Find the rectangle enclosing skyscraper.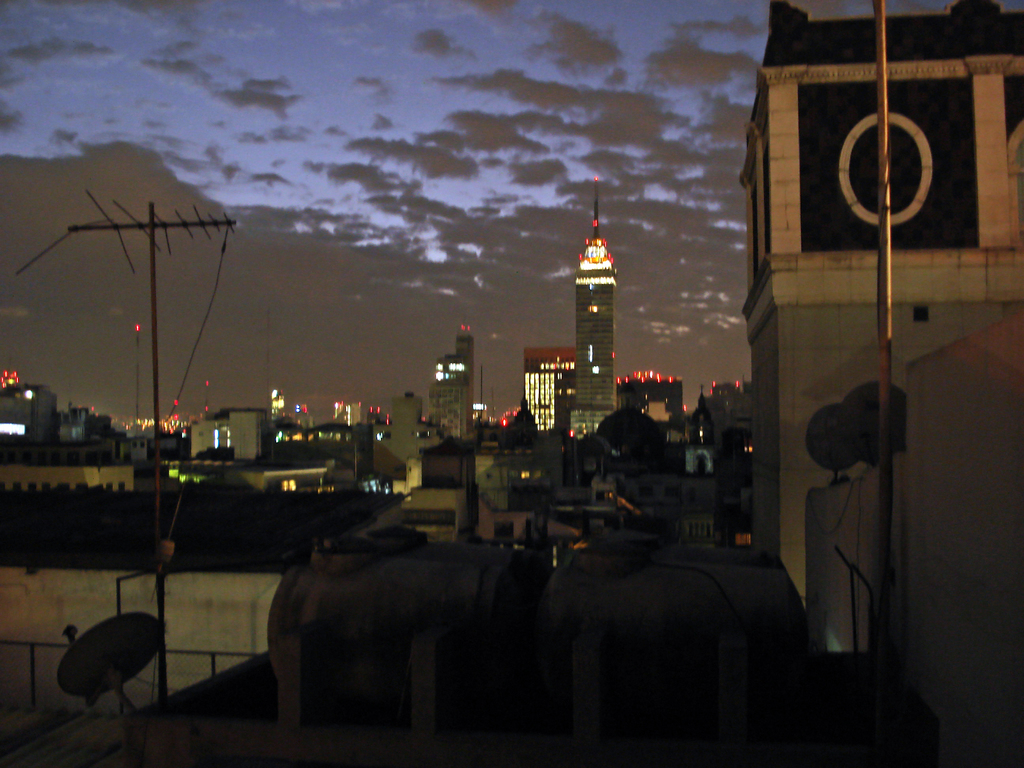
[527,340,572,439].
